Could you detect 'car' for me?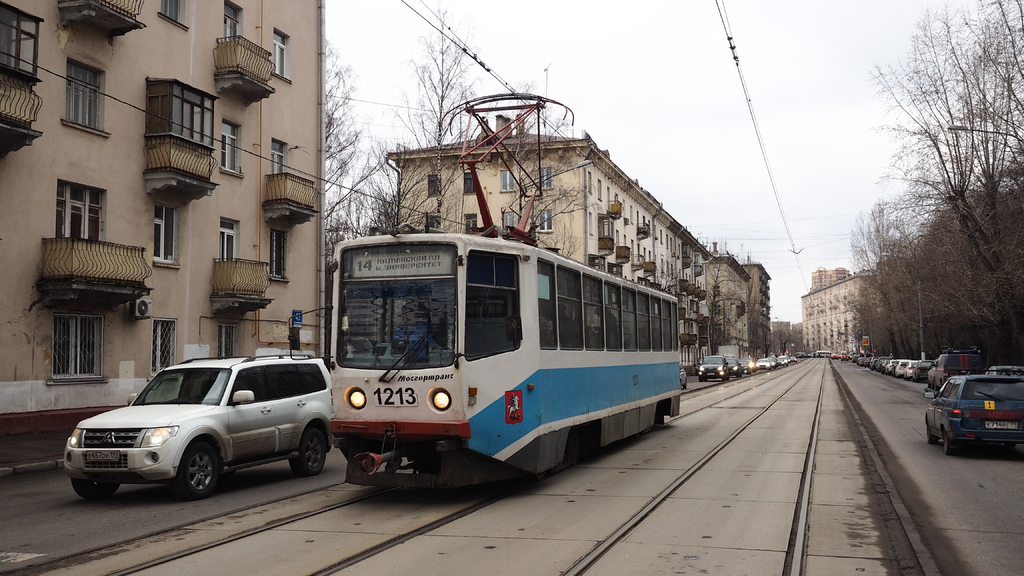
Detection result: crop(698, 353, 730, 385).
